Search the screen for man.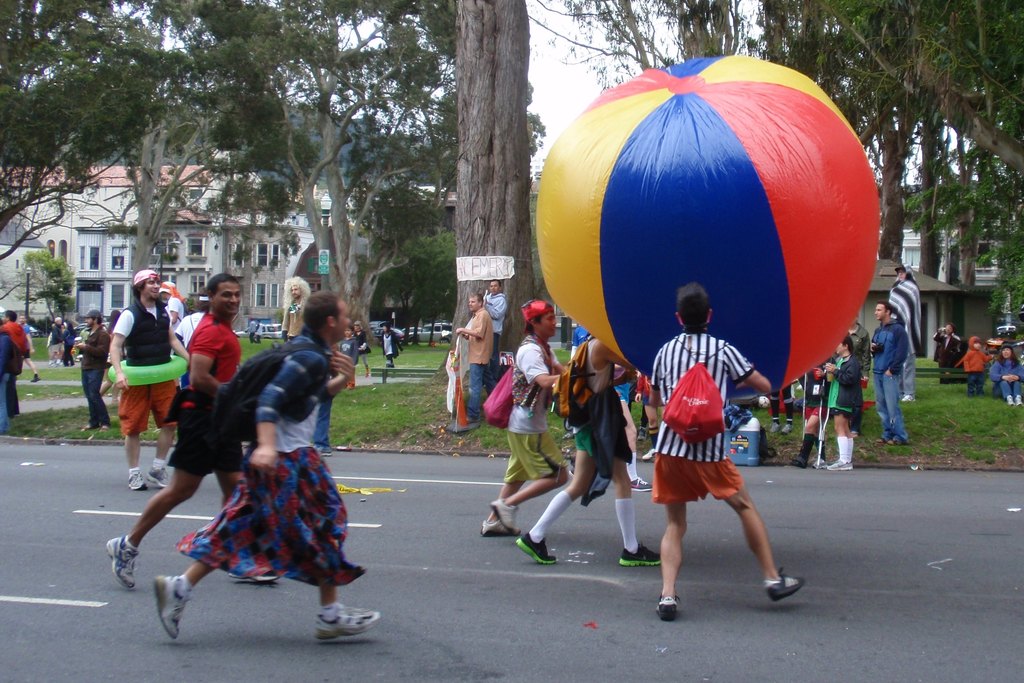
Found at {"left": 455, "top": 292, "right": 496, "bottom": 420}.
